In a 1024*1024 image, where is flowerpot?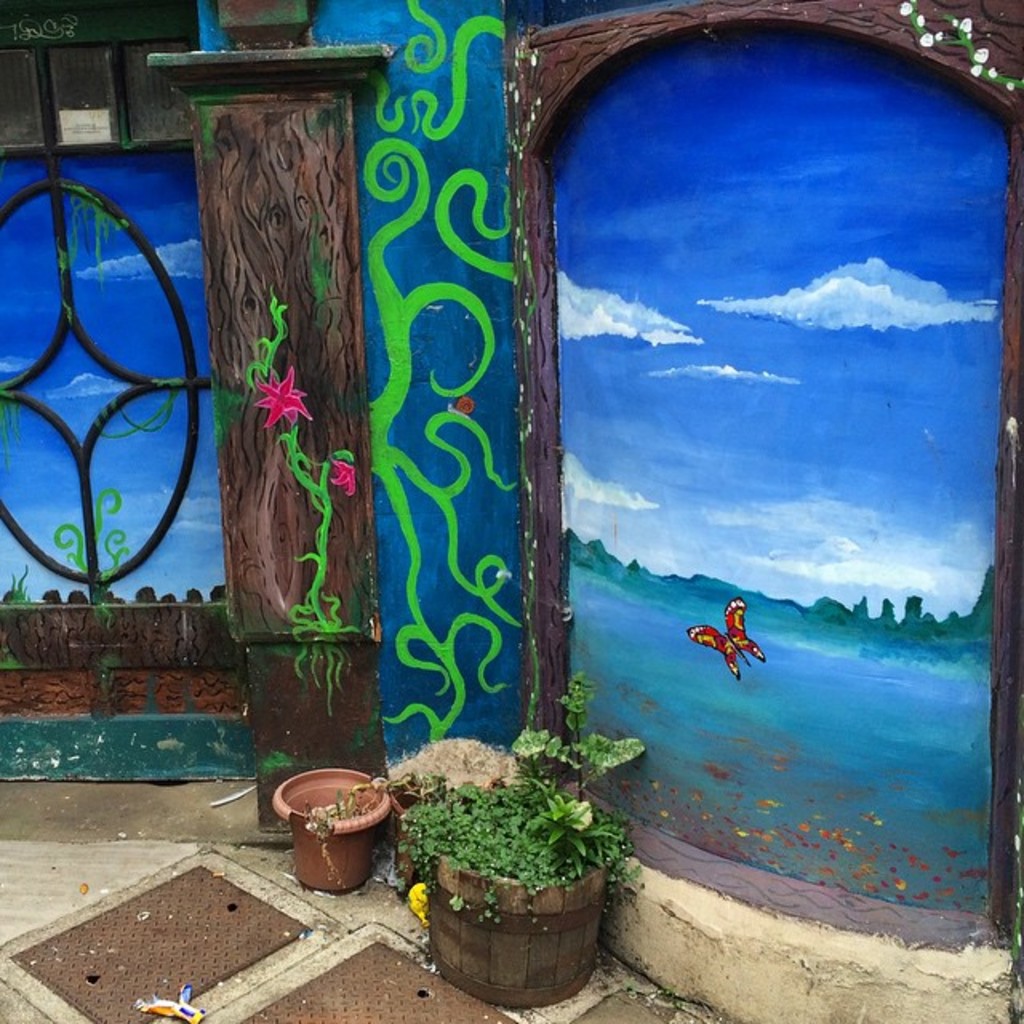
bbox=(426, 797, 619, 1005).
